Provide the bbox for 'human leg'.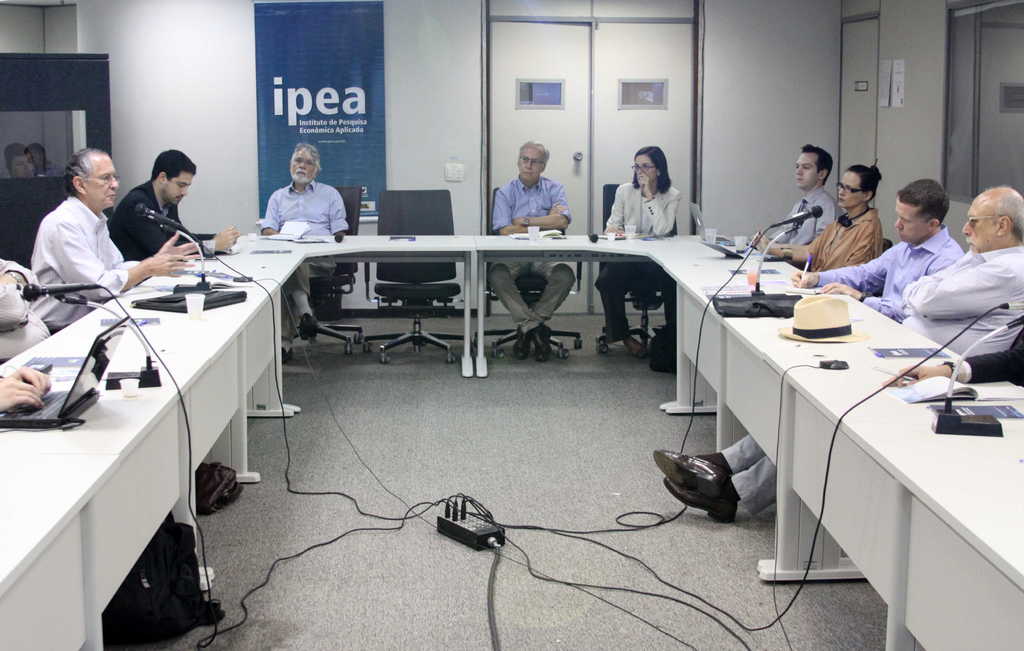
<box>488,261,575,359</box>.
